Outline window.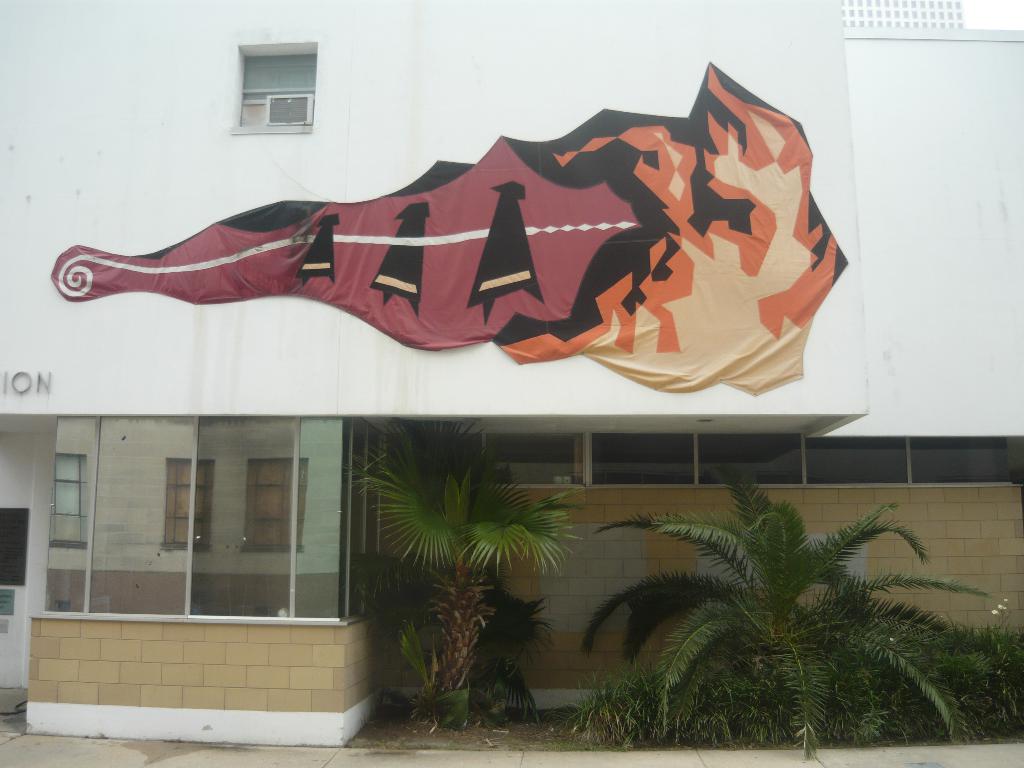
Outline: <region>244, 460, 303, 549</region>.
